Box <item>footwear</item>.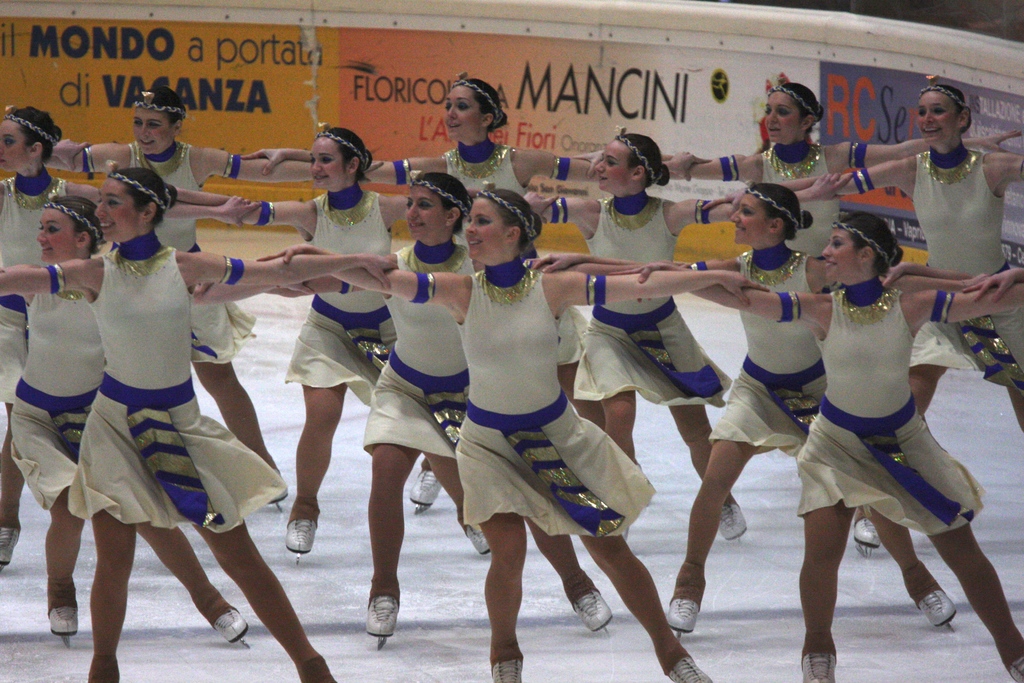
BBox(404, 451, 446, 513).
